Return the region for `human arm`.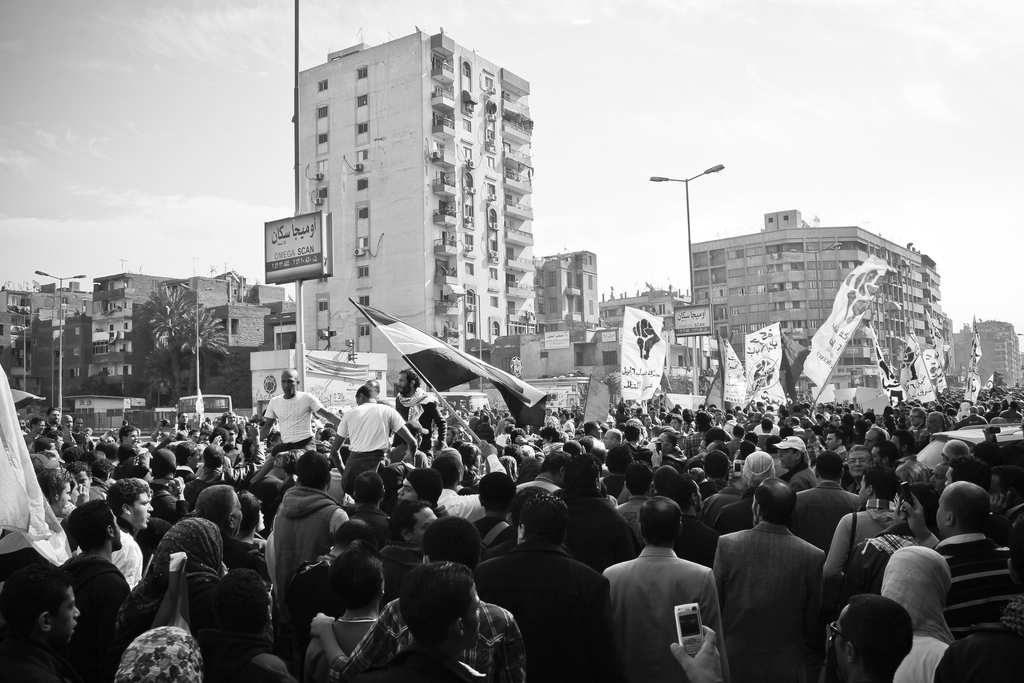
x1=513, y1=434, x2=545, y2=452.
